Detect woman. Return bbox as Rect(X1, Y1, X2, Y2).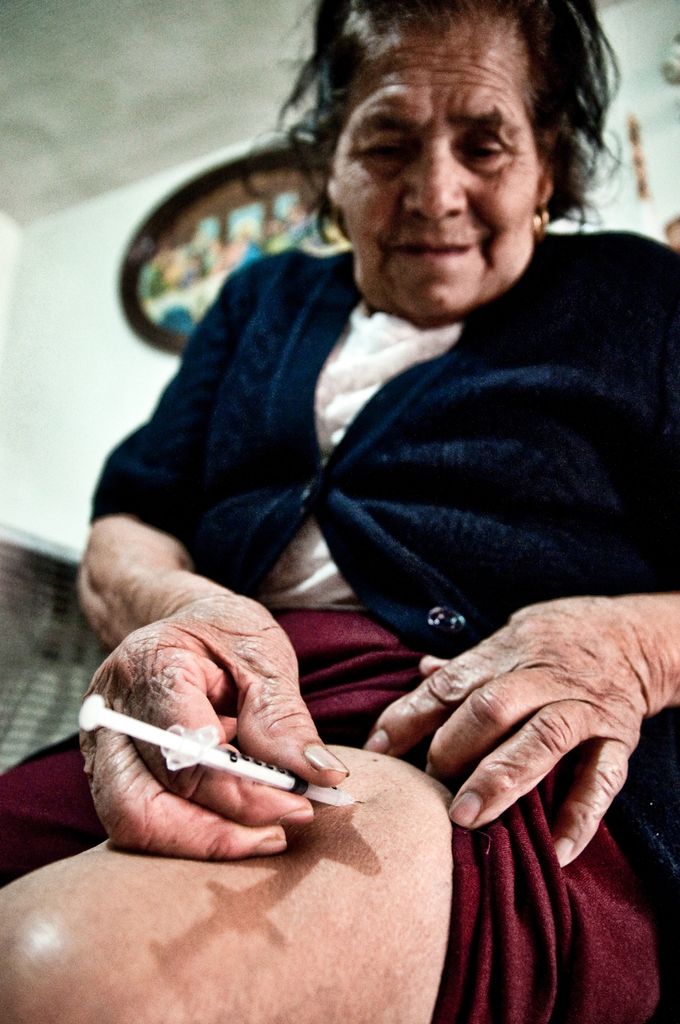
Rect(77, 19, 639, 984).
